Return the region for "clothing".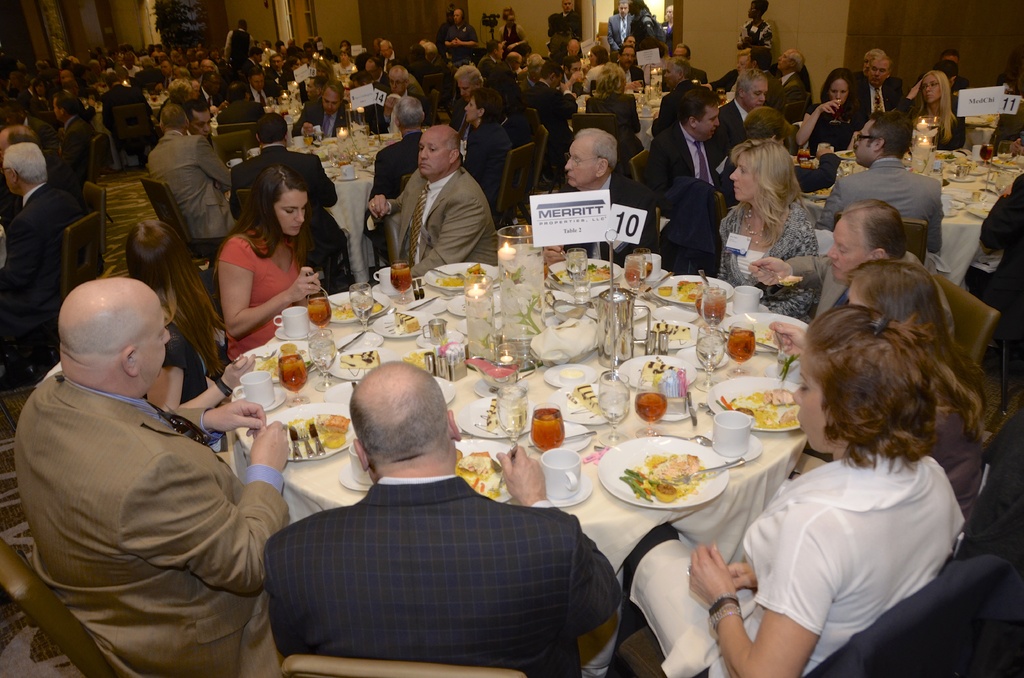
locate(548, 171, 658, 266).
